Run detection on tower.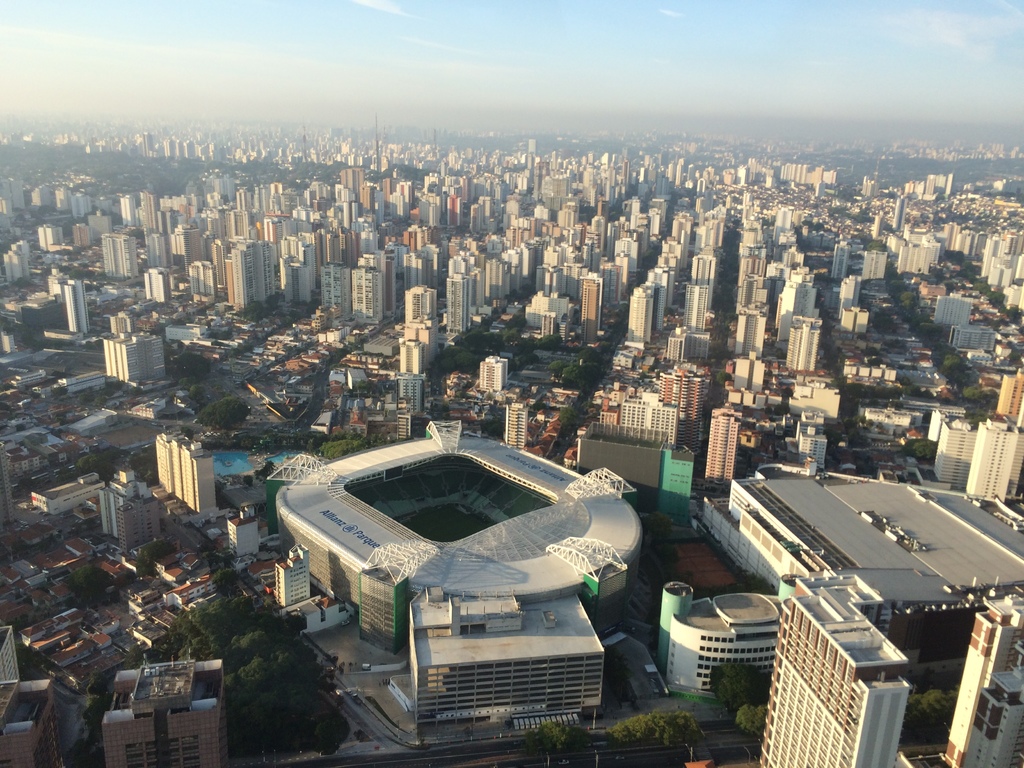
Result: crop(394, 376, 425, 413).
